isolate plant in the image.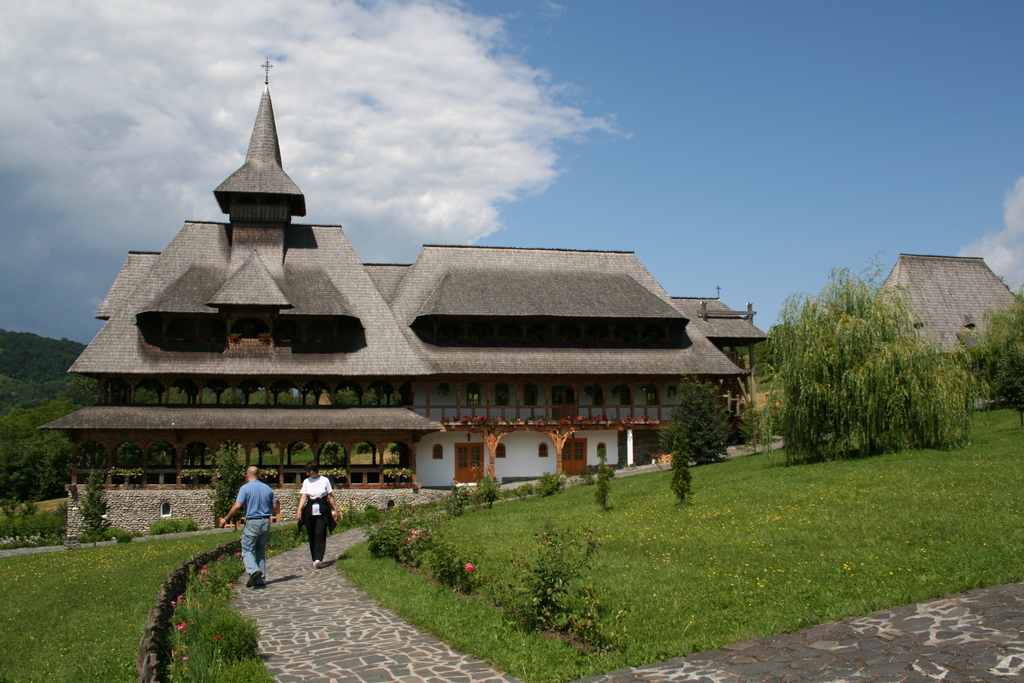
Isolated region: x1=211 y1=436 x2=248 y2=529.
